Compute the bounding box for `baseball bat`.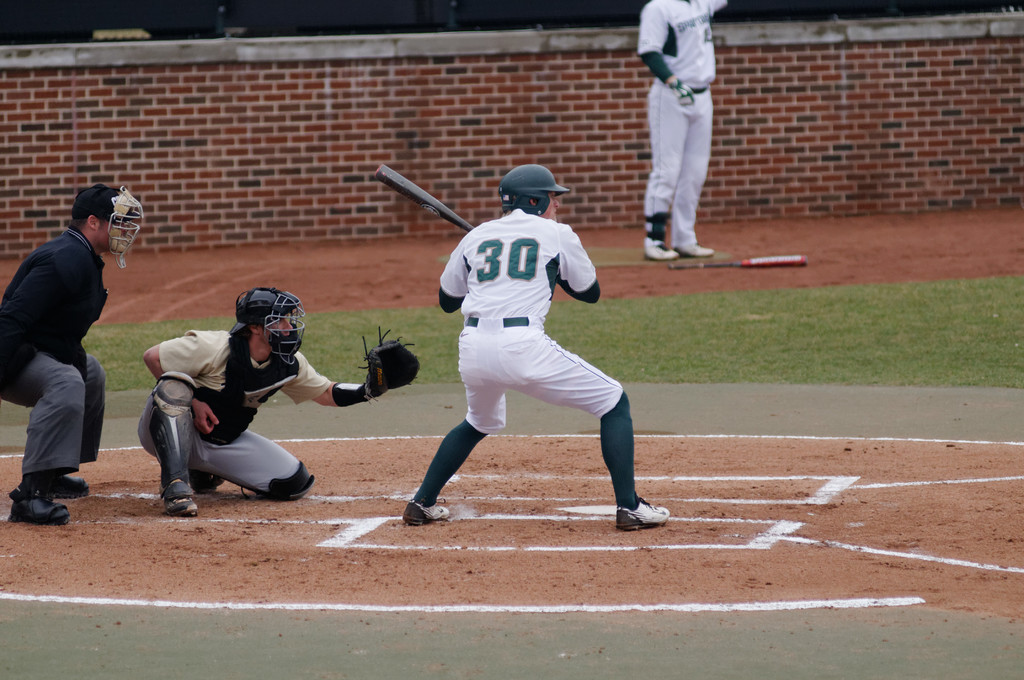
locate(375, 167, 473, 233).
